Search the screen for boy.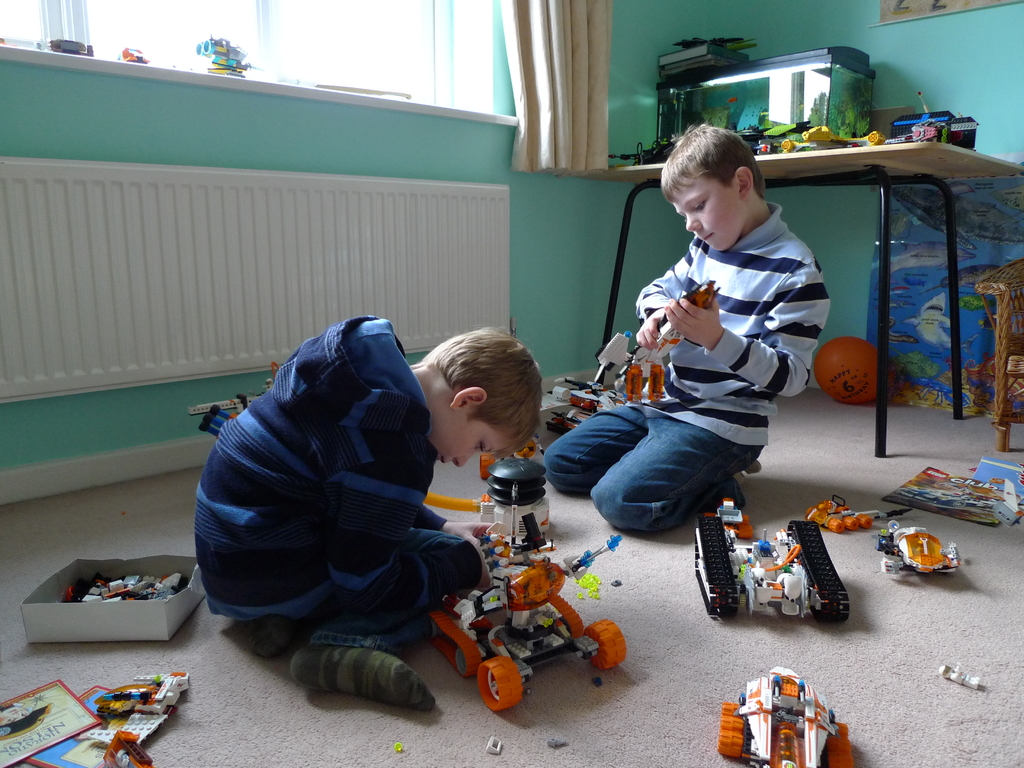
Found at rect(544, 122, 833, 534).
